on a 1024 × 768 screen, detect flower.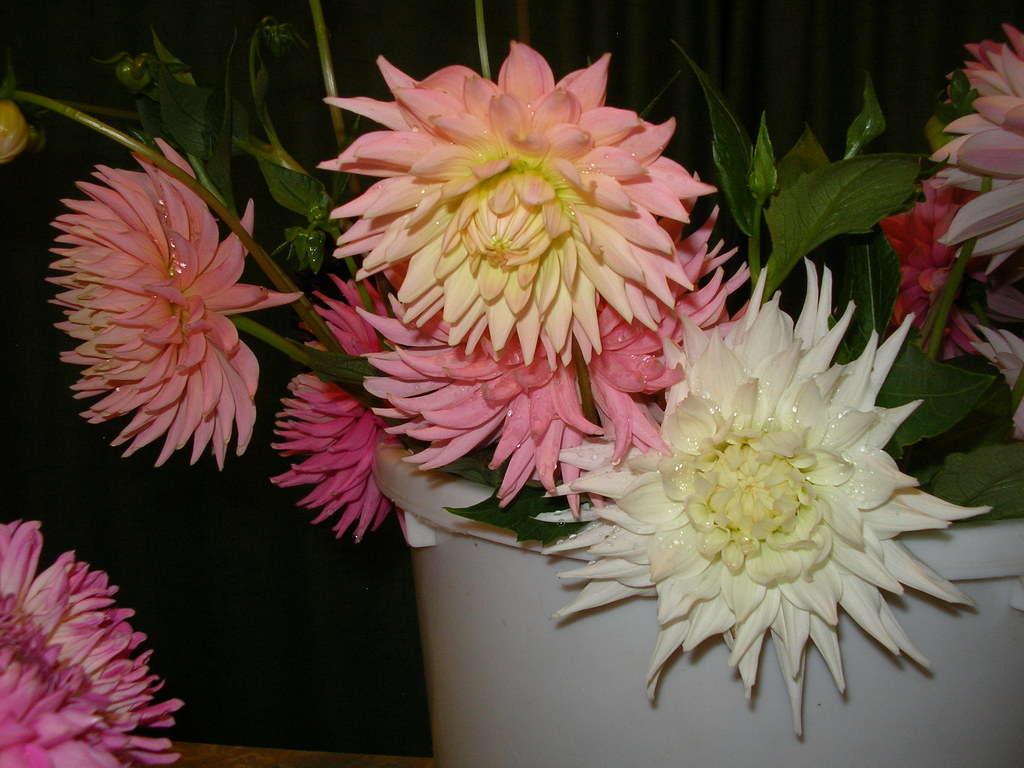
left=931, top=20, right=1023, bottom=280.
